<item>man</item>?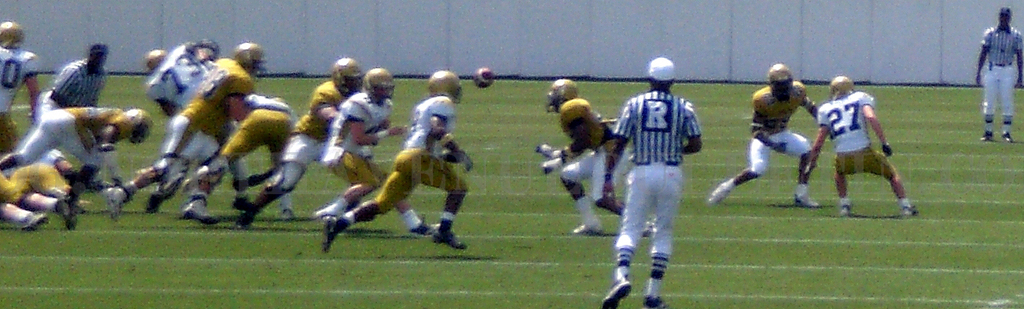
<bbox>168, 84, 290, 232</bbox>
